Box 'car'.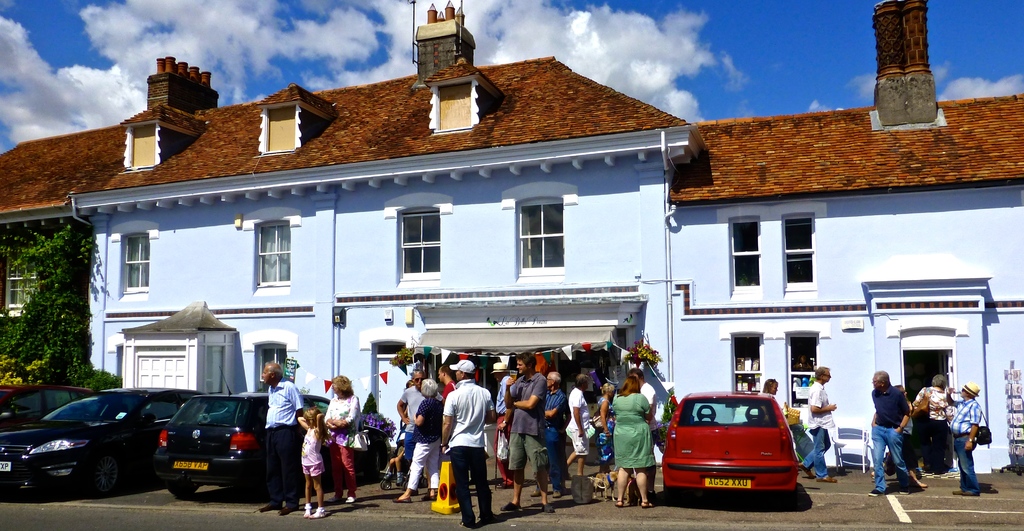
l=658, t=388, r=802, b=504.
